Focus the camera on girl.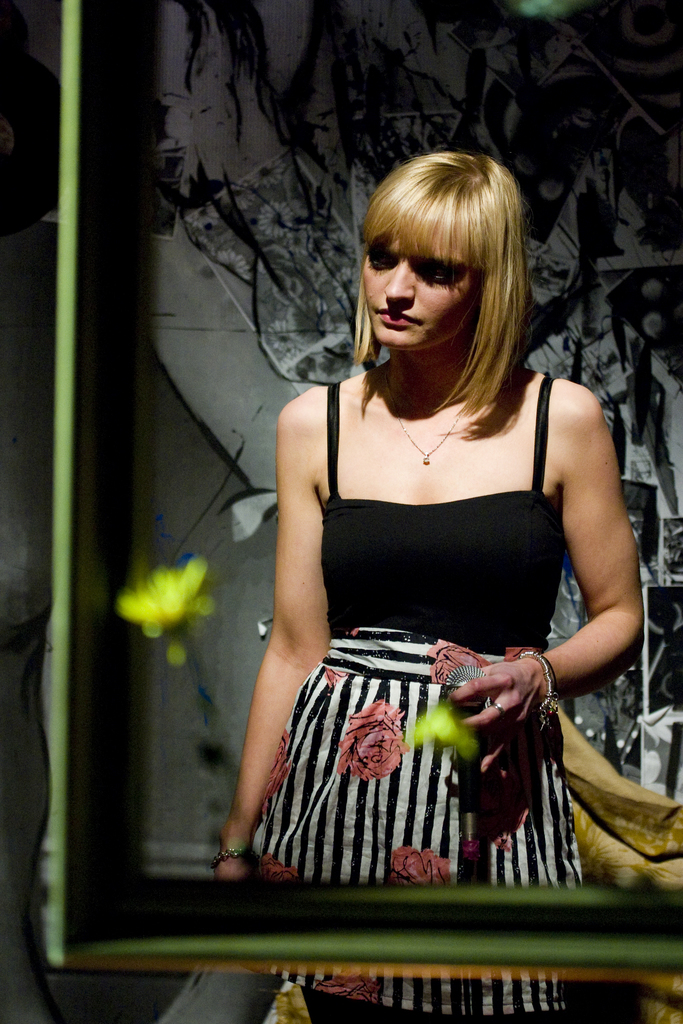
Focus region: BBox(211, 151, 642, 1023).
